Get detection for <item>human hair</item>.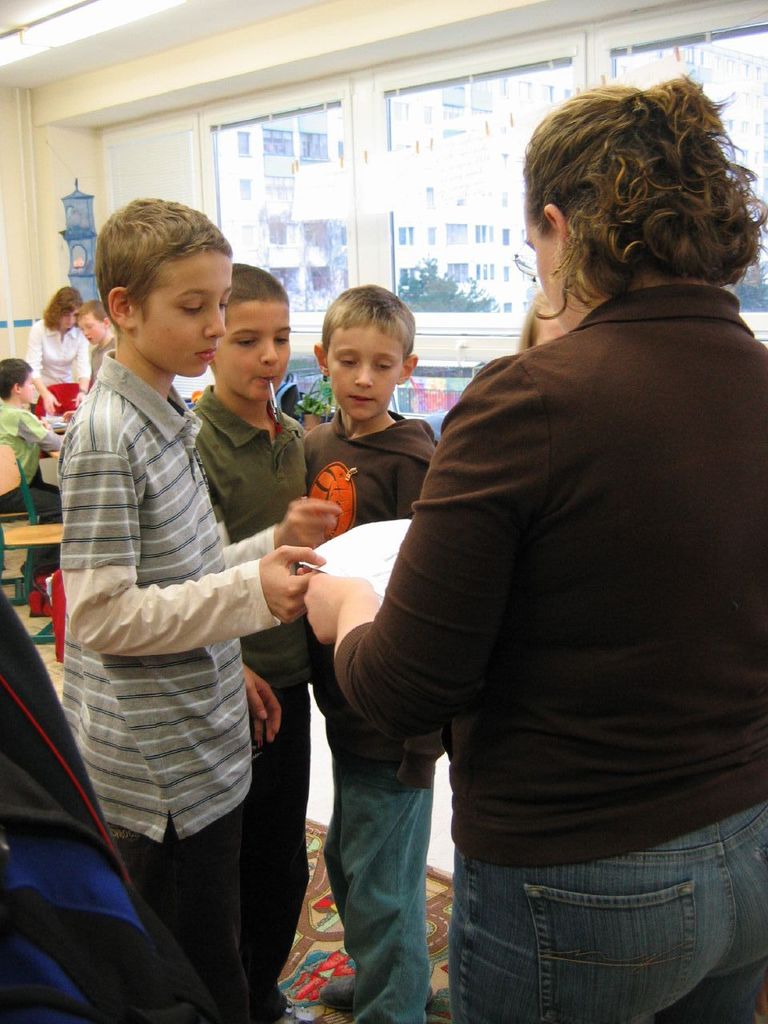
Detection: Rect(0, 357, 30, 396).
